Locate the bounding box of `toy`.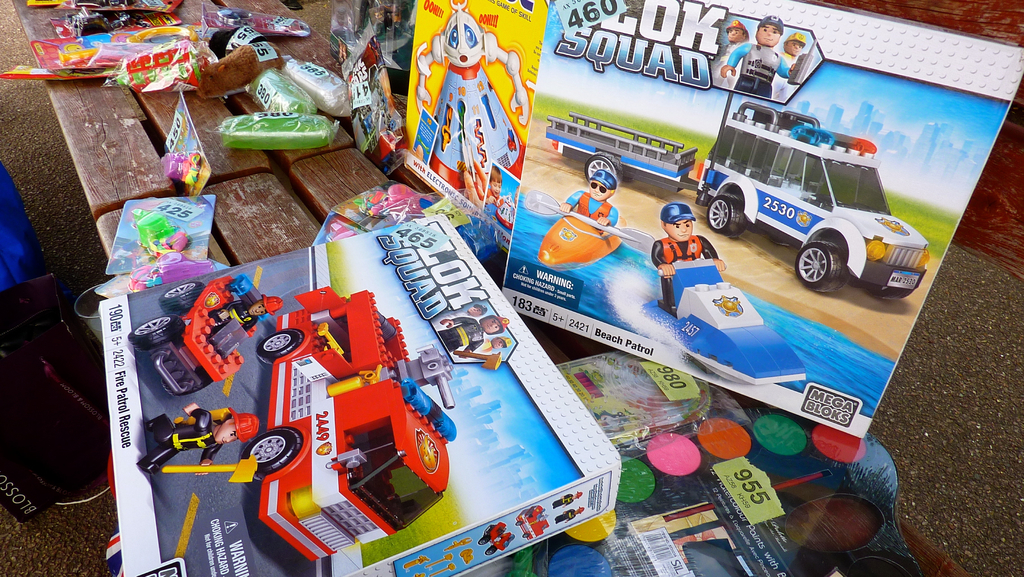
Bounding box: x1=477 y1=519 x2=513 y2=557.
